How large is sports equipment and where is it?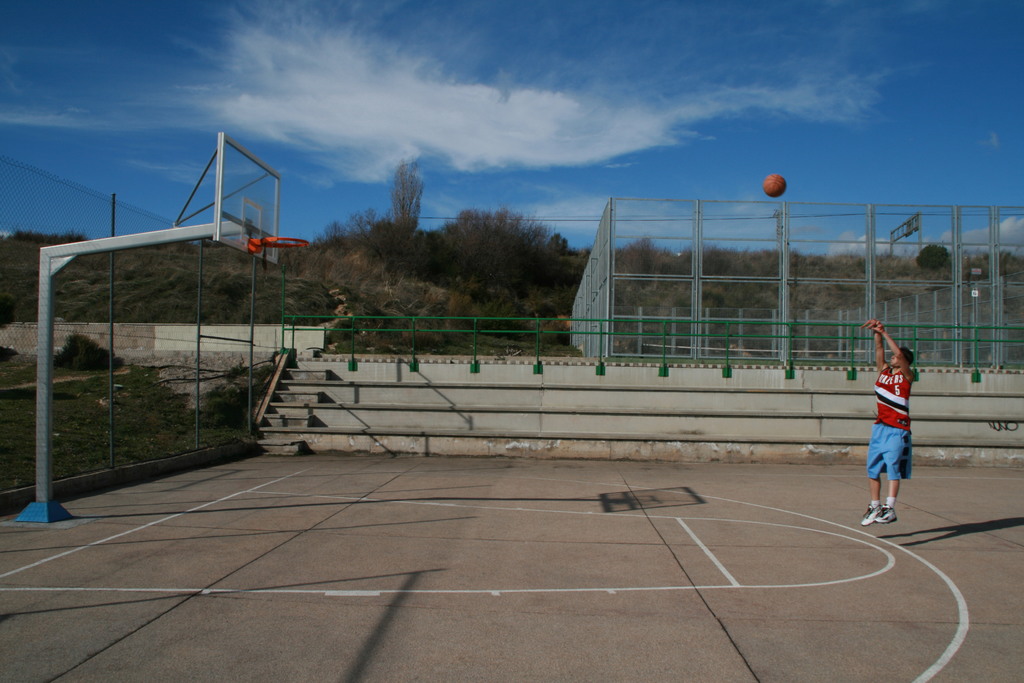
Bounding box: {"x1": 765, "y1": 176, "x2": 787, "y2": 197}.
